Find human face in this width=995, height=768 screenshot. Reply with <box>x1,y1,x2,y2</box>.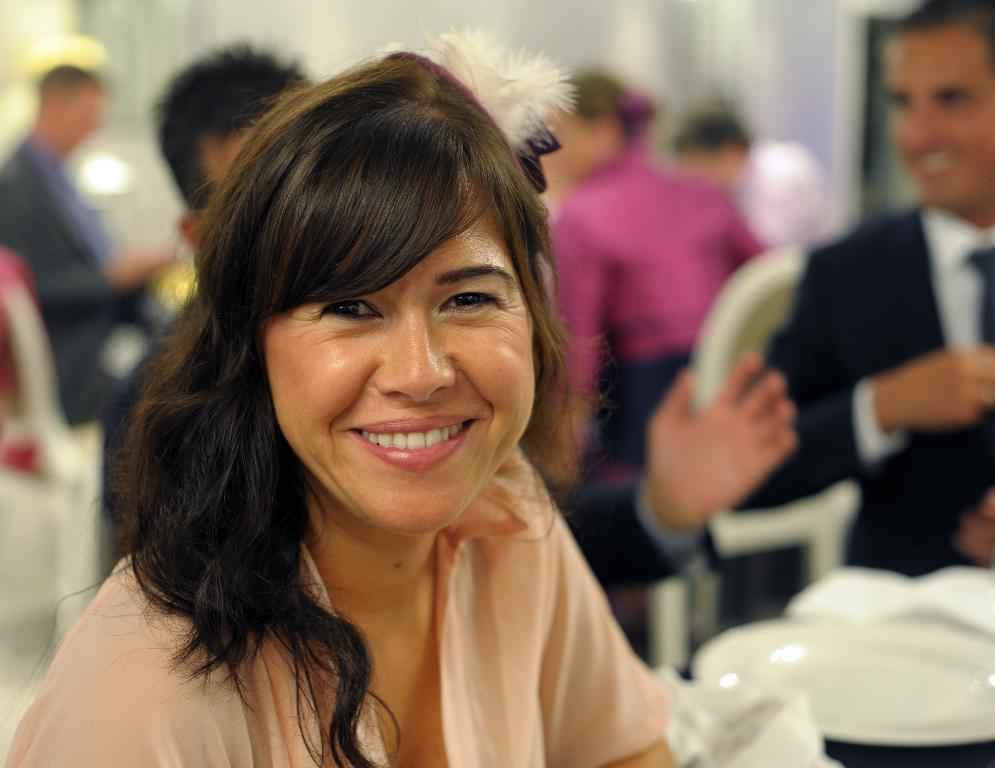
<box>544,101,591,182</box>.
